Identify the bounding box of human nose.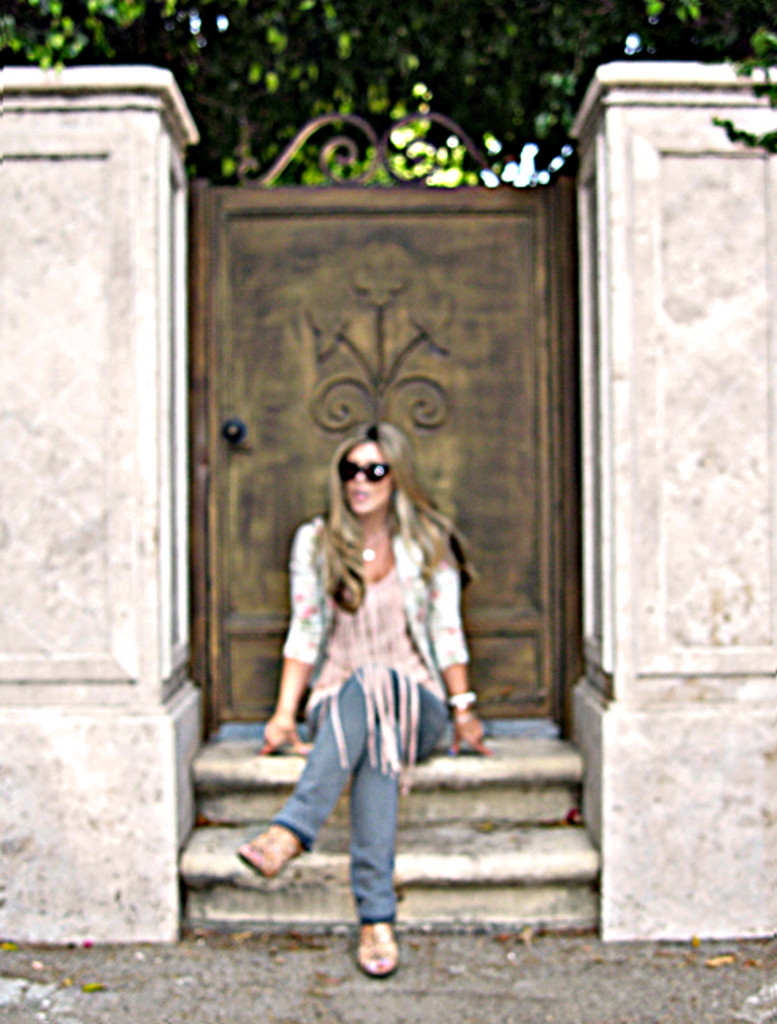
detection(355, 472, 367, 489).
